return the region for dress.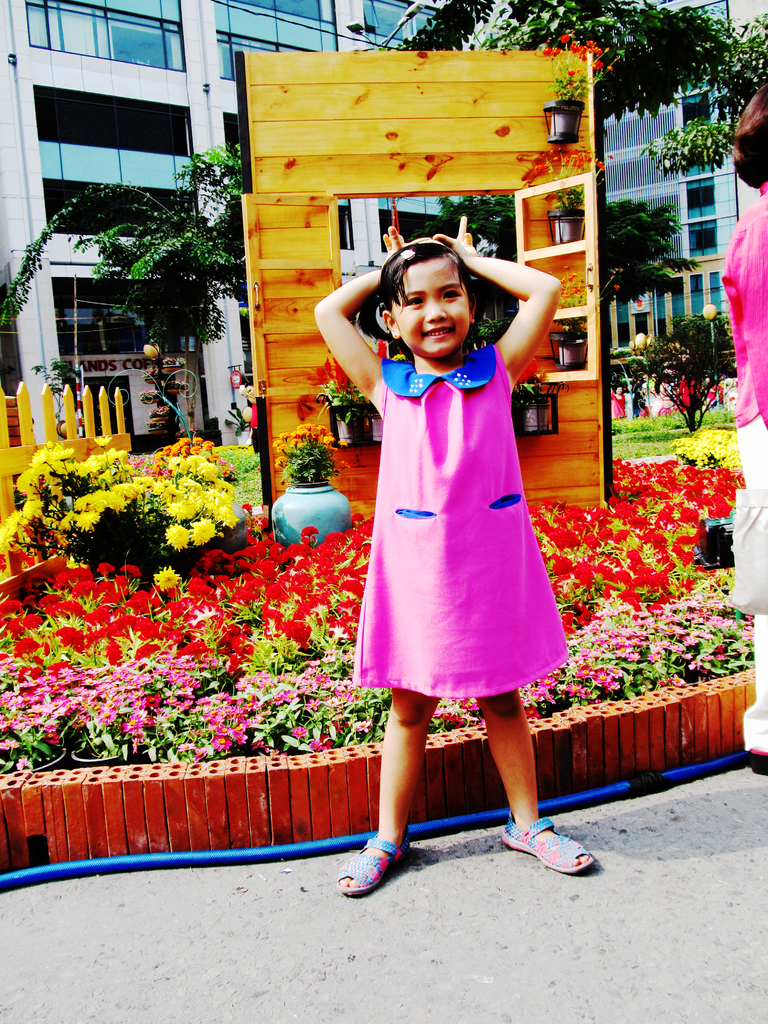
pyautogui.locateOnScreen(356, 342, 571, 703).
